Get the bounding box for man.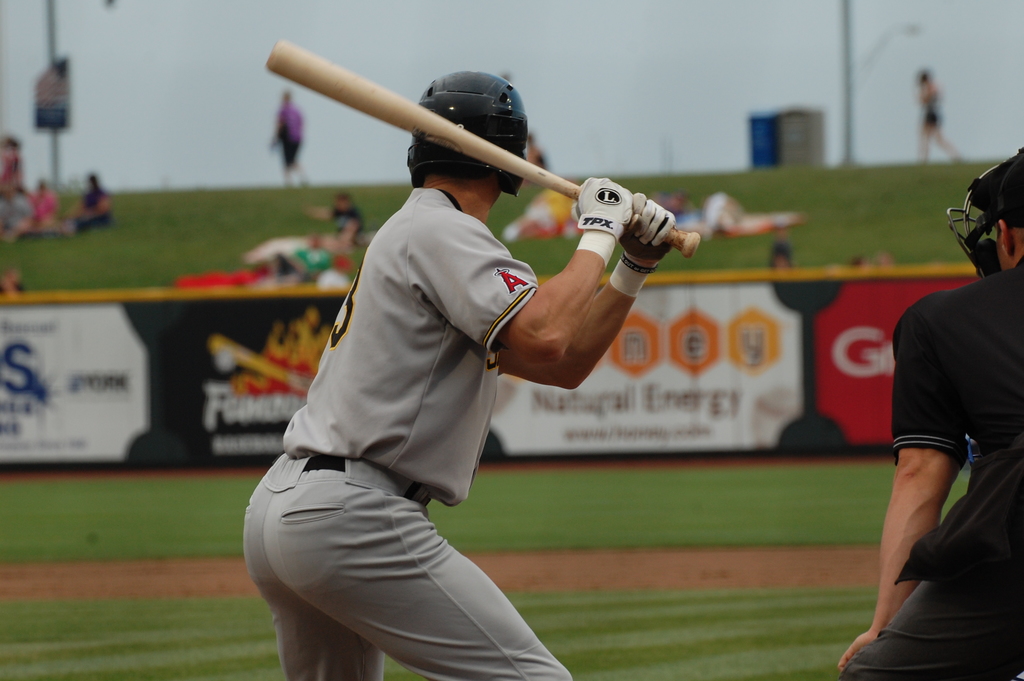
Rect(243, 67, 676, 680).
